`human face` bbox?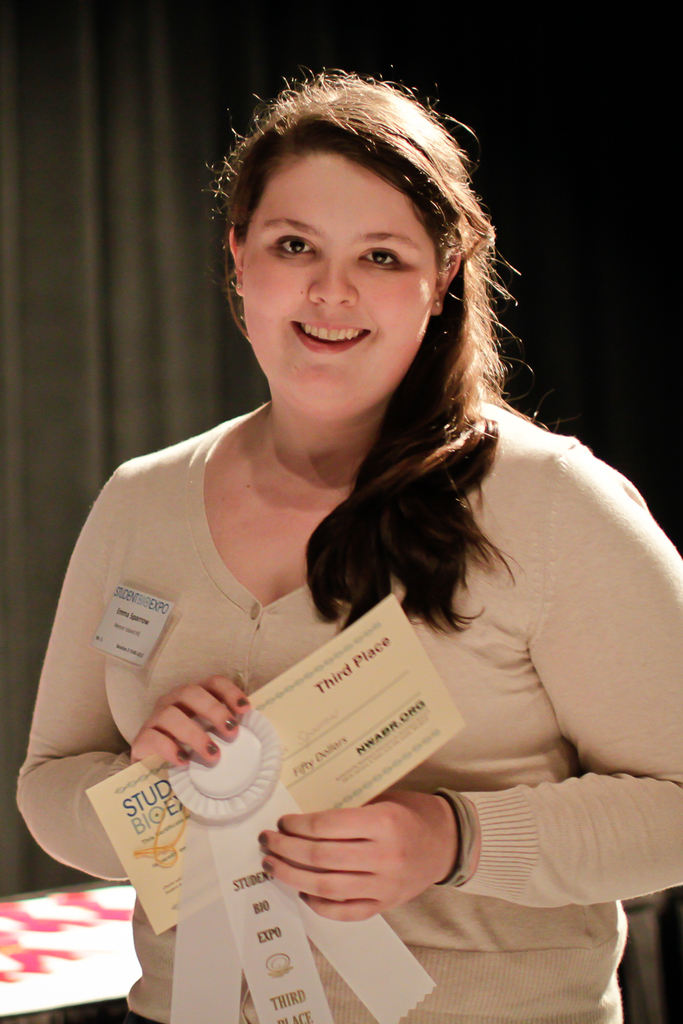
BBox(246, 154, 436, 413)
